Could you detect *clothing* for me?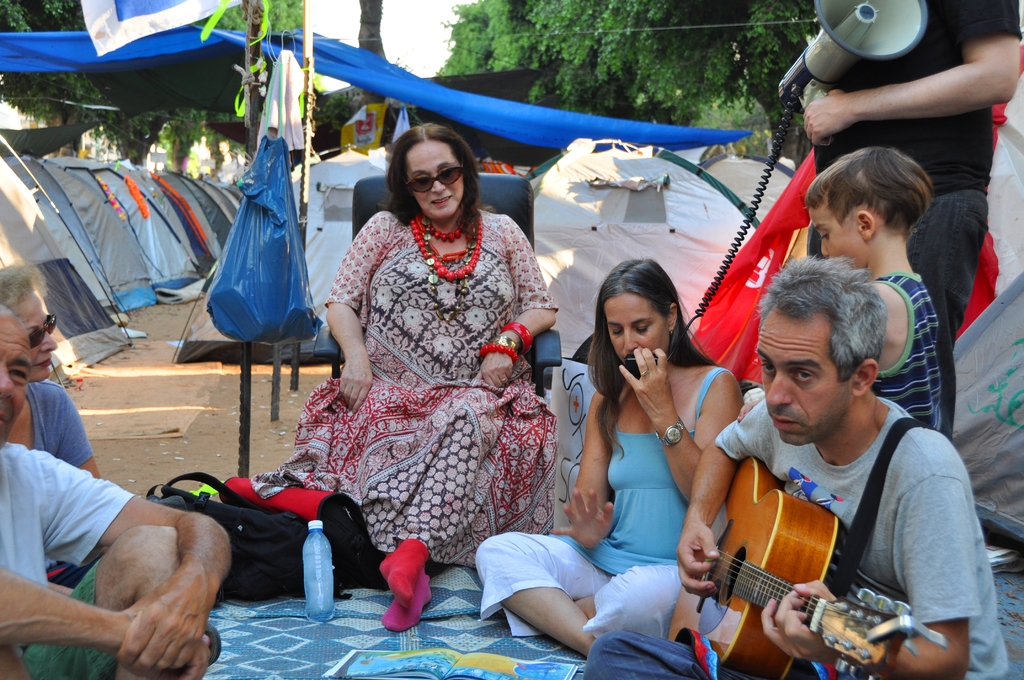
Detection result: detection(874, 270, 948, 433).
